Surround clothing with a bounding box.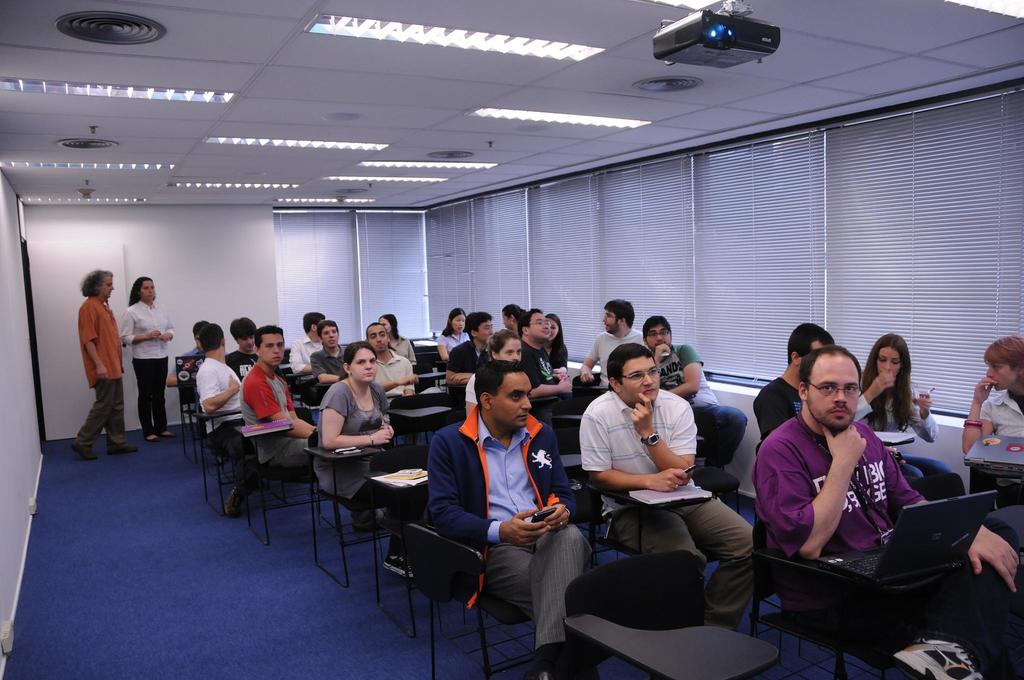
259, 357, 318, 461.
